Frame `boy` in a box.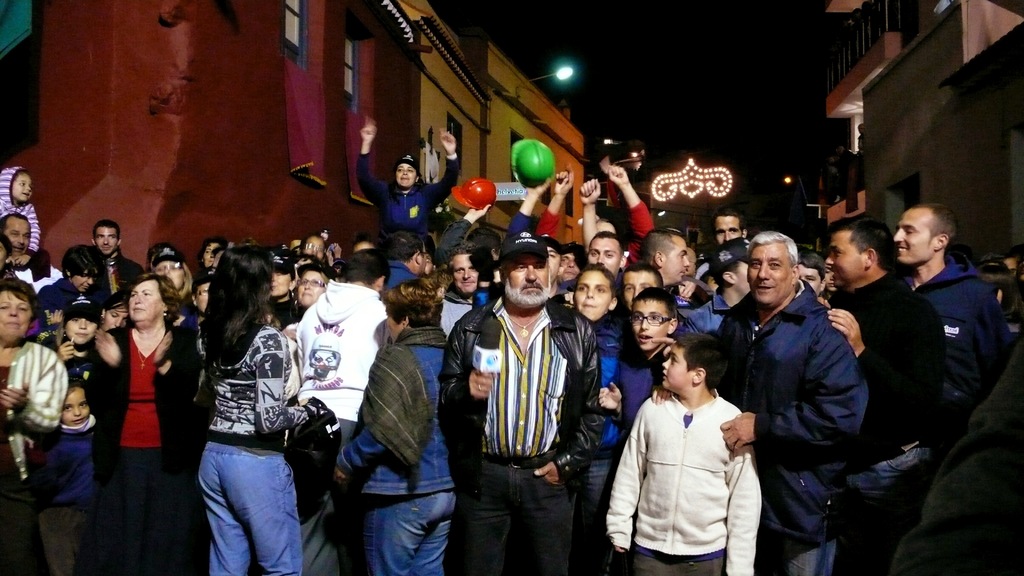
Rect(602, 332, 764, 575).
